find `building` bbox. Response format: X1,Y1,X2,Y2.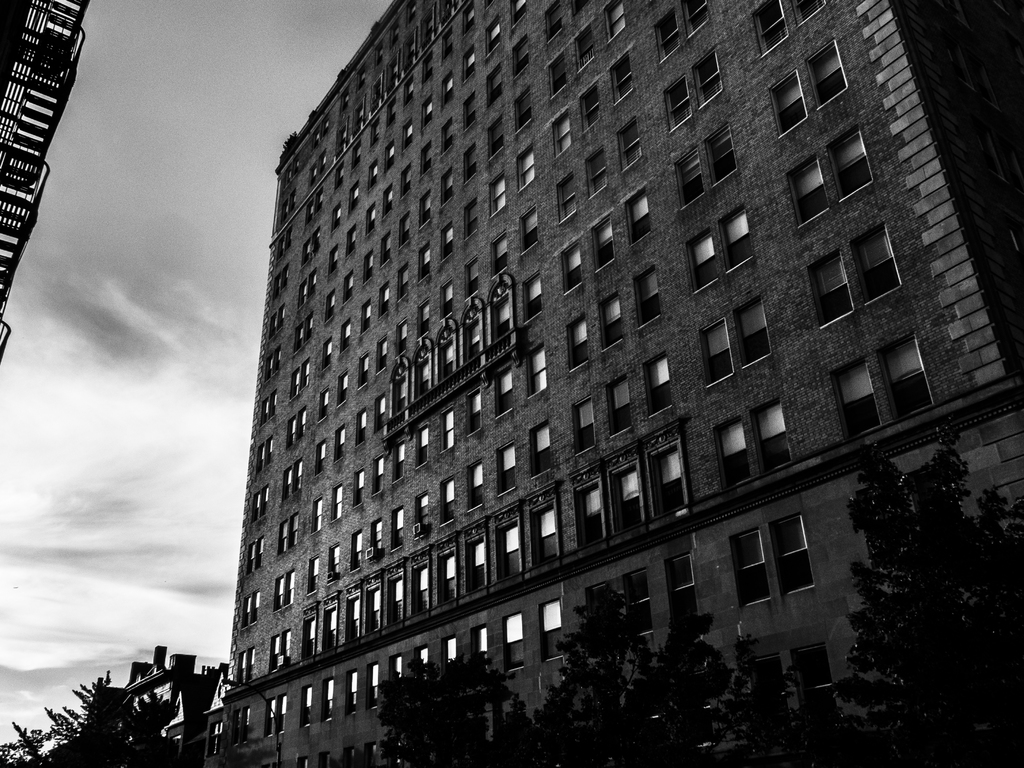
0,0,94,365.
